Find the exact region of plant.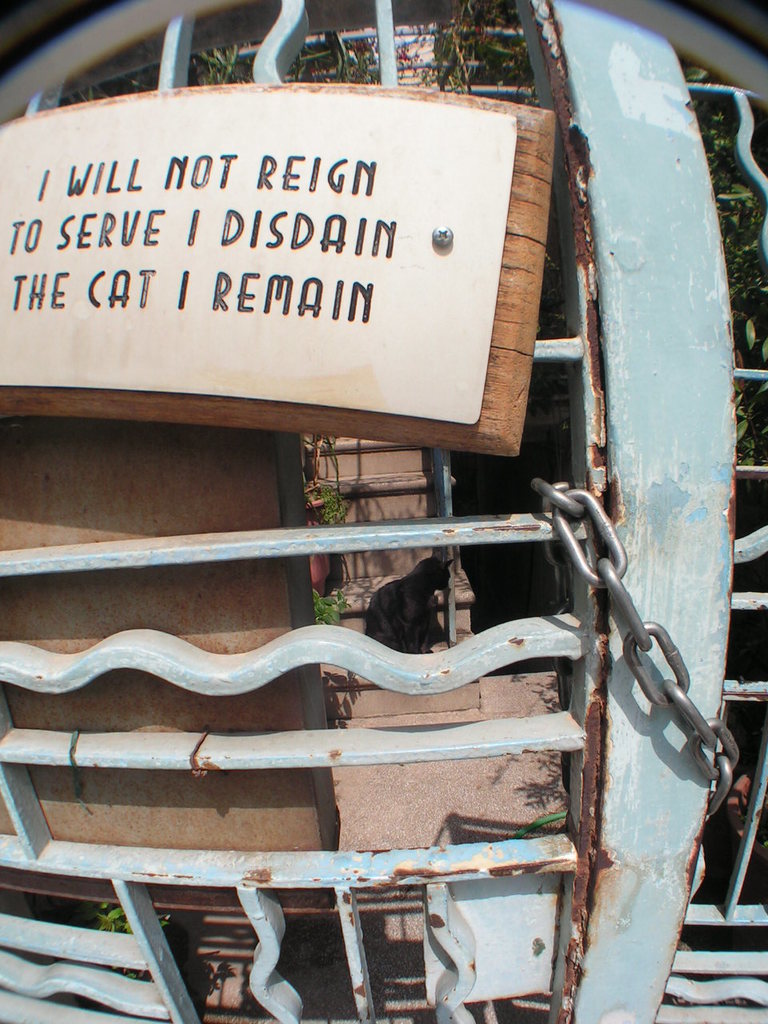
Exact region: 56, 39, 257, 99.
